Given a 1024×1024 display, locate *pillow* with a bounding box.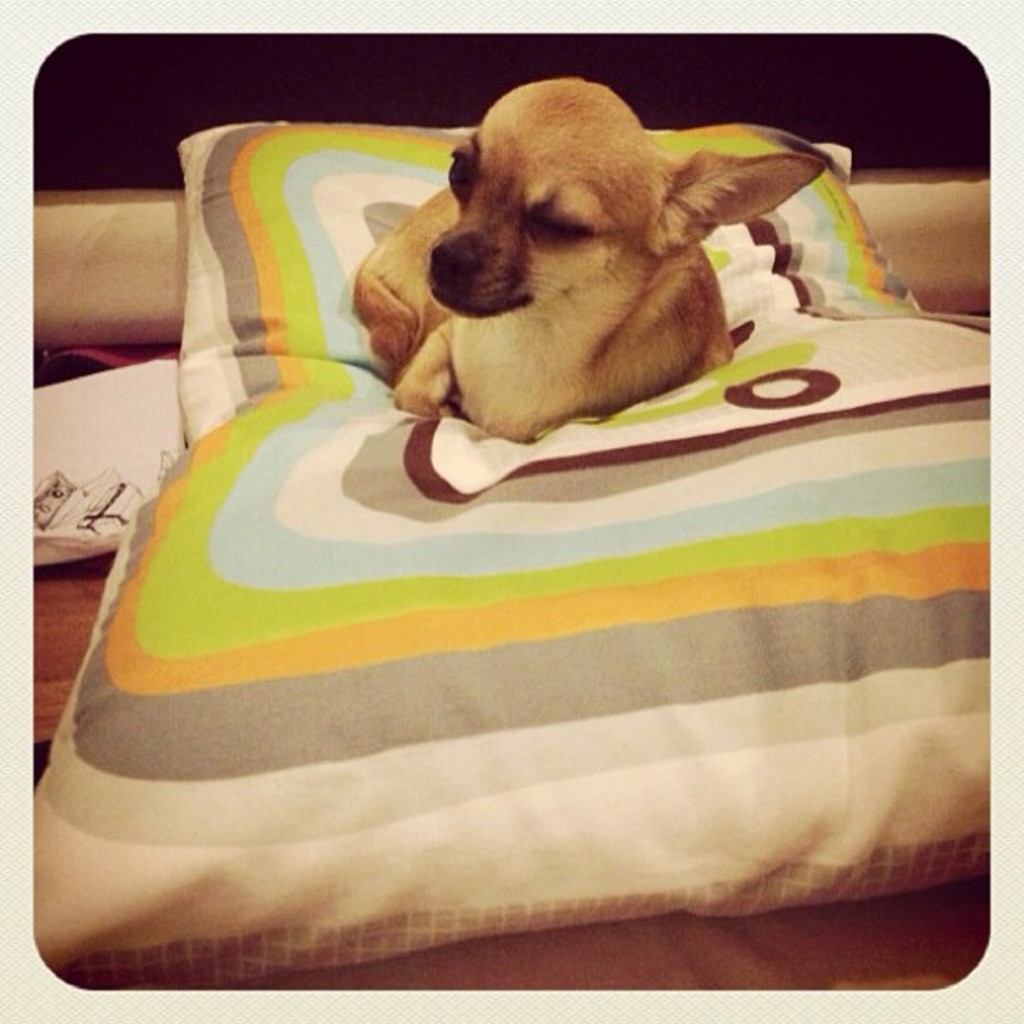
Located: x1=27, y1=117, x2=1004, y2=986.
